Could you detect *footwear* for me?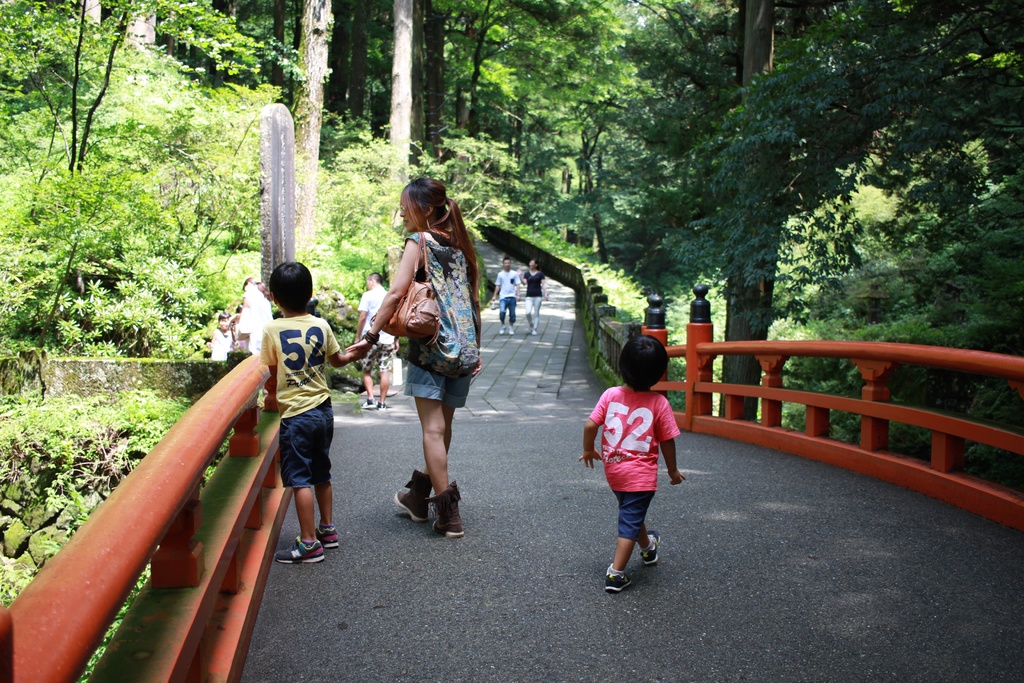
Detection result: bbox=(303, 516, 335, 550).
